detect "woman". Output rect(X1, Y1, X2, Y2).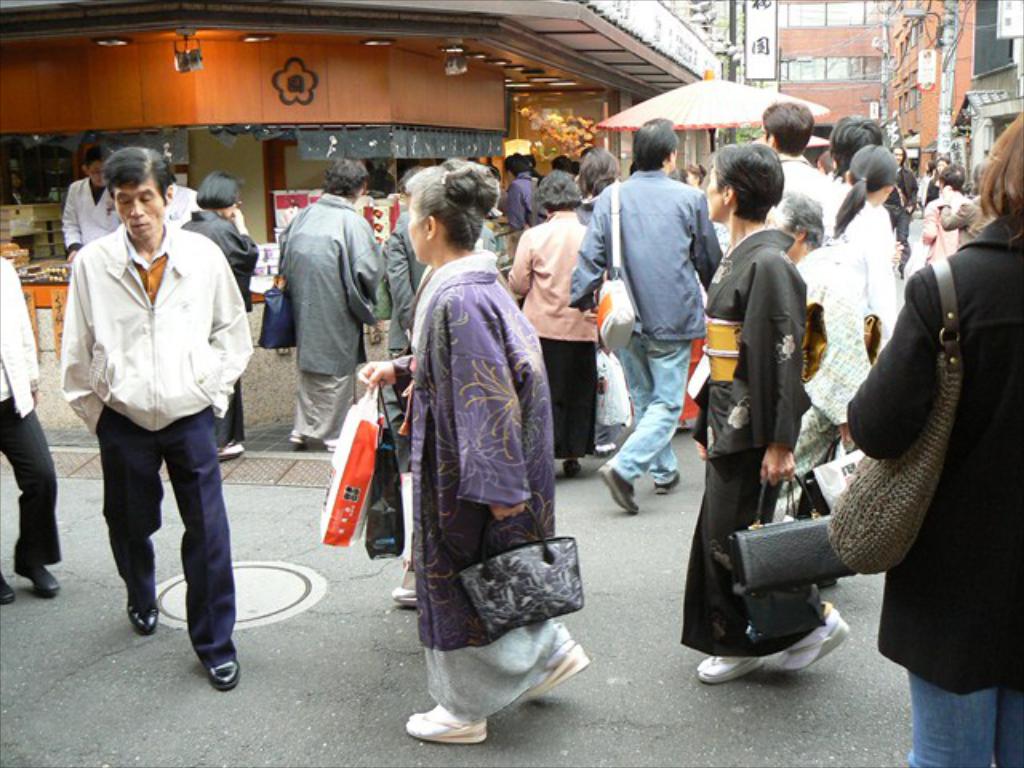
rect(838, 109, 1022, 766).
